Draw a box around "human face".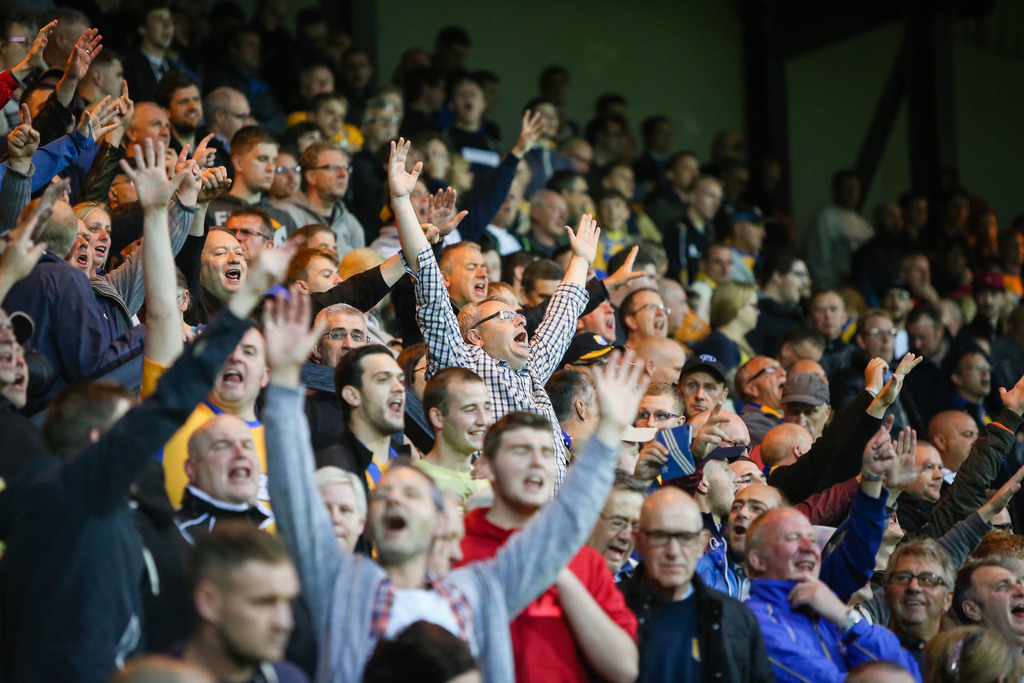
l=376, t=468, r=431, b=554.
